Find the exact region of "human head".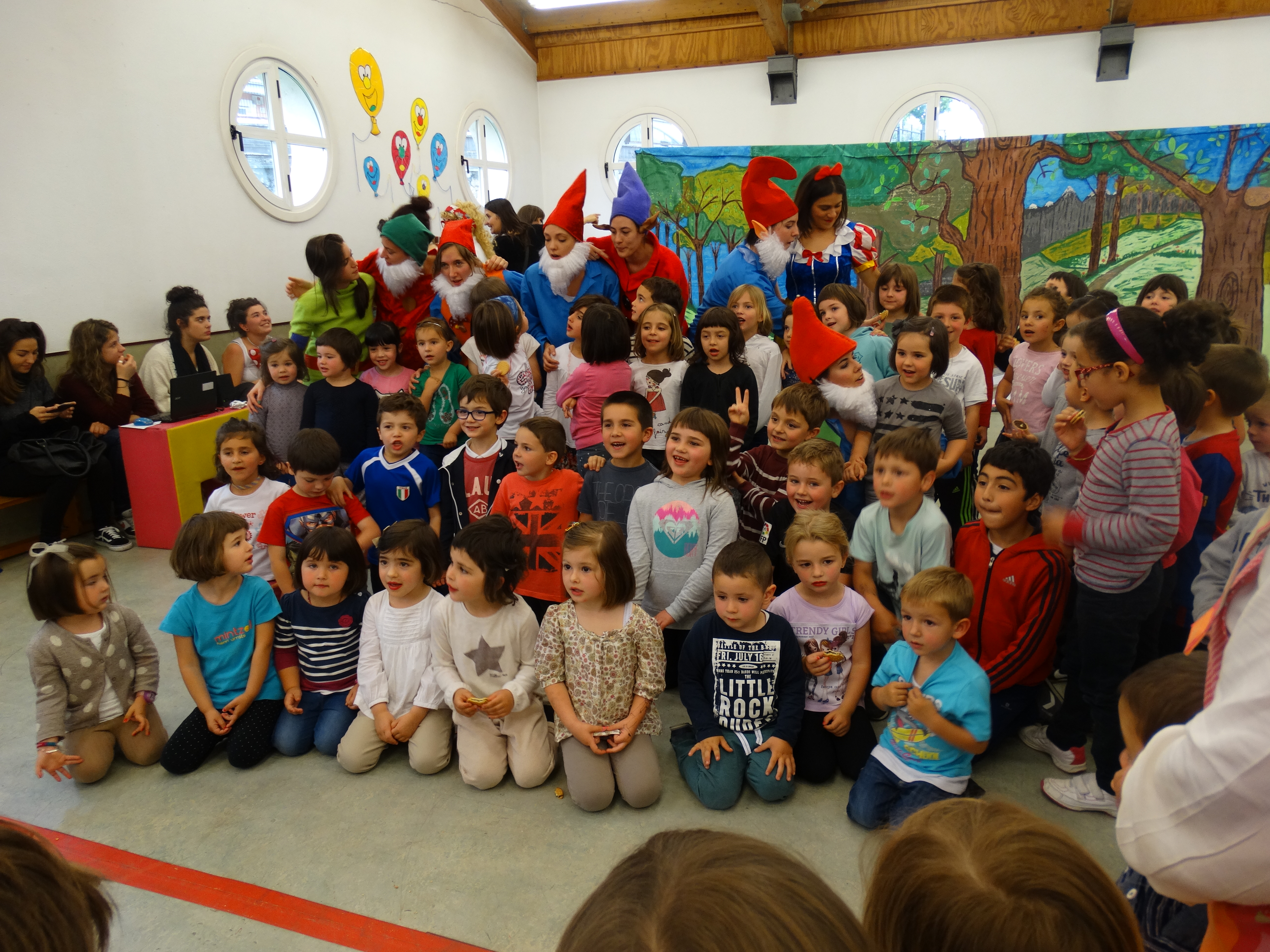
Exact region: detection(107, 57, 117, 71).
